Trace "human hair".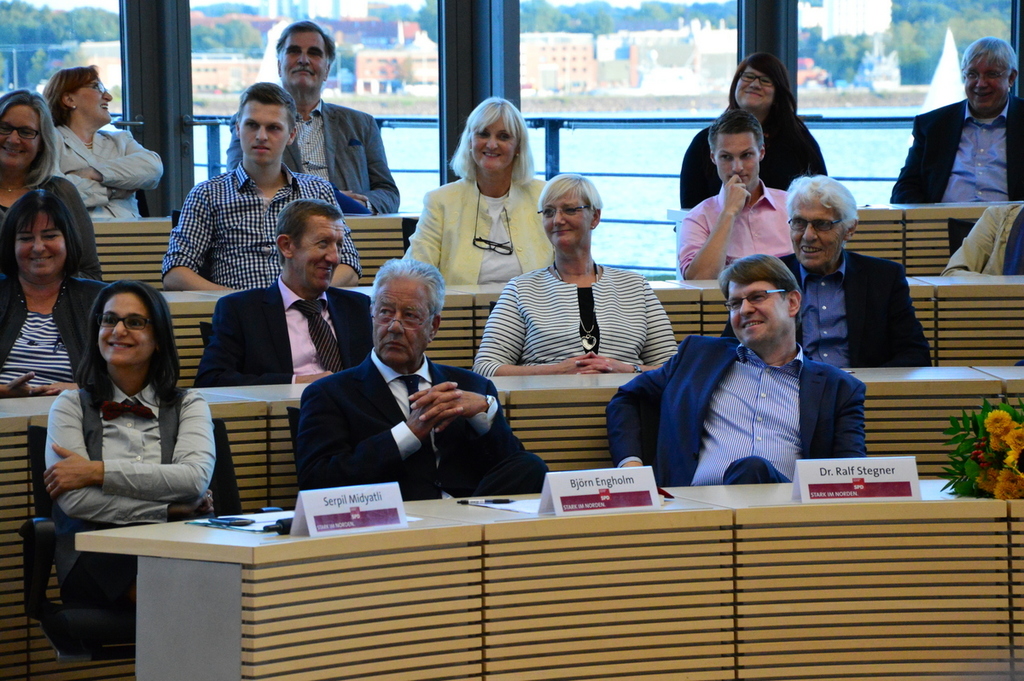
Traced to l=719, t=253, r=803, b=328.
